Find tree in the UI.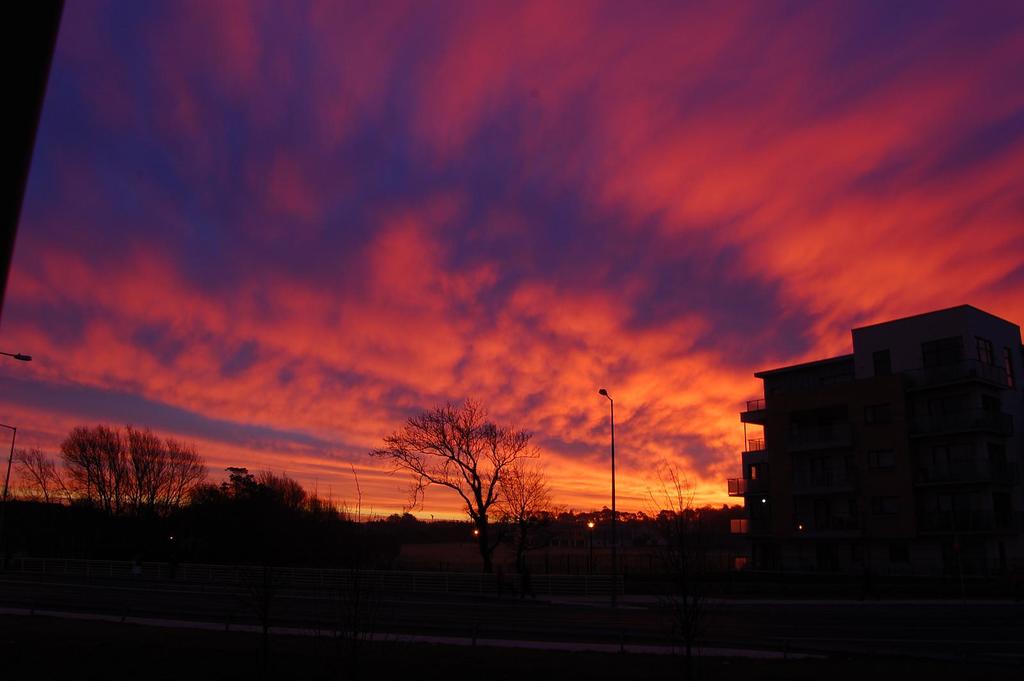
UI element at 44,422,220,524.
